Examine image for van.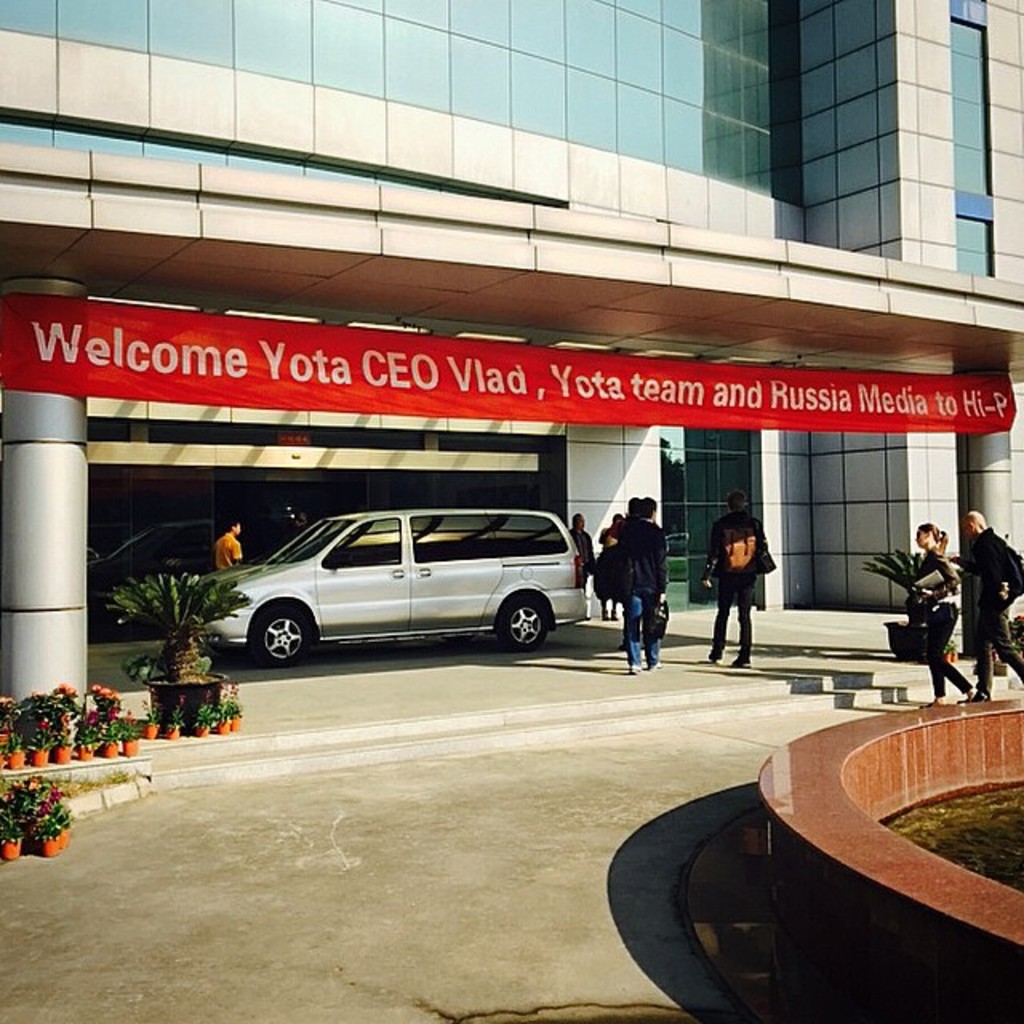
Examination result: crop(202, 502, 589, 664).
